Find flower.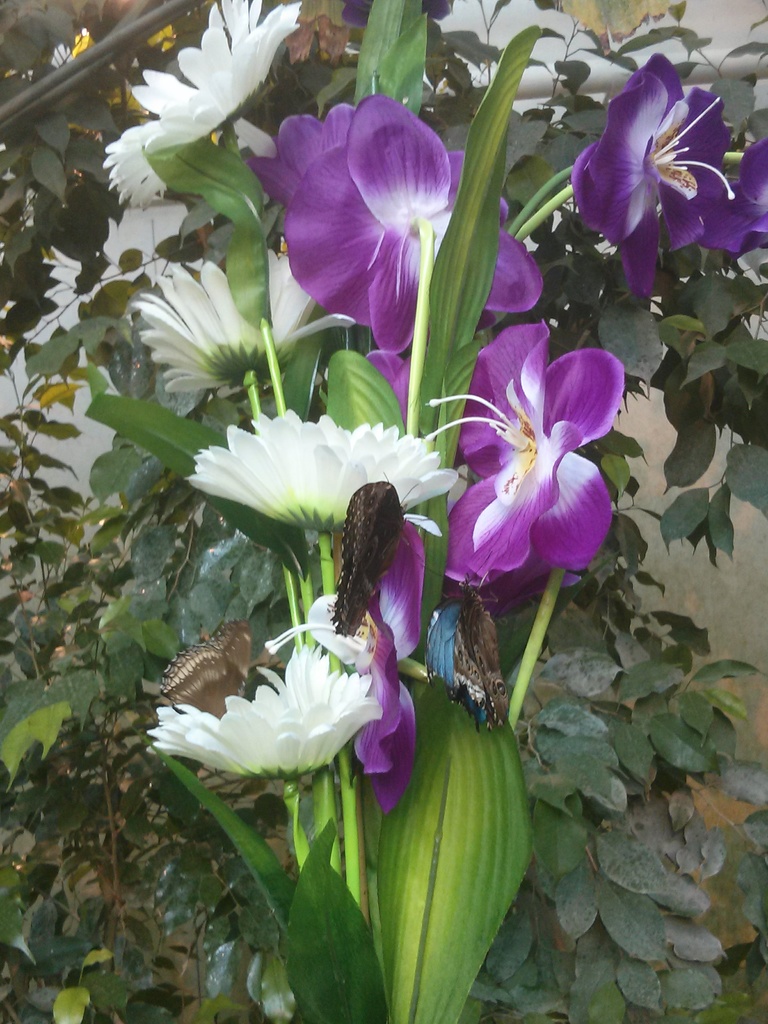
detection(99, 115, 277, 209).
